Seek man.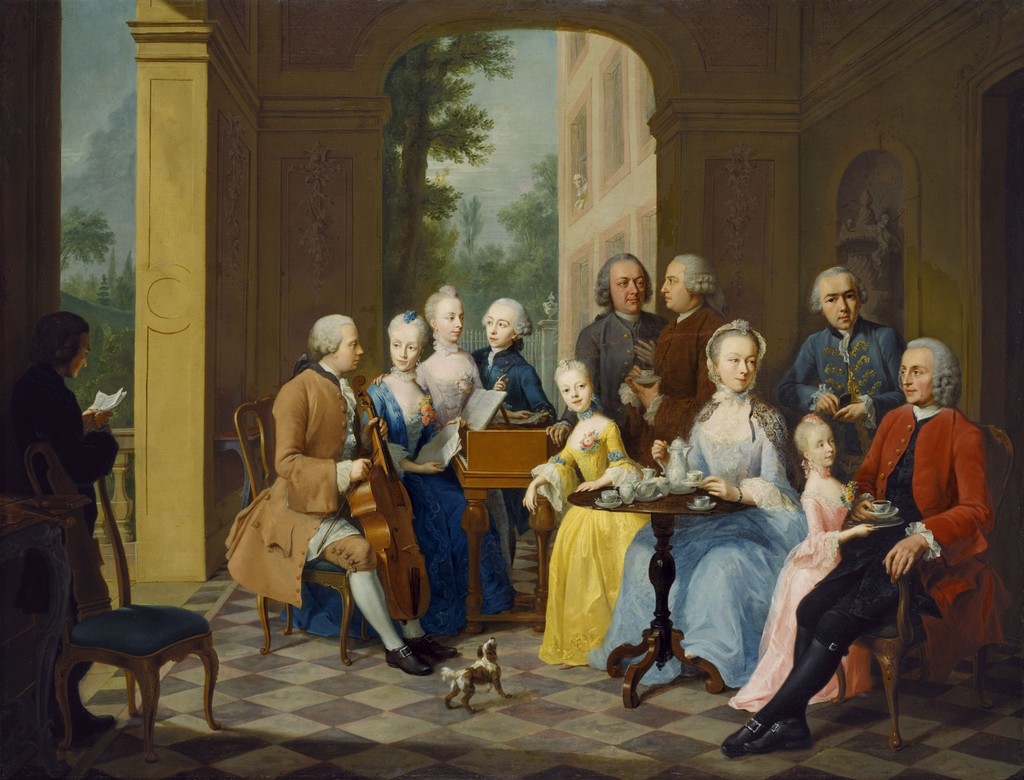
bbox(769, 340, 983, 751).
